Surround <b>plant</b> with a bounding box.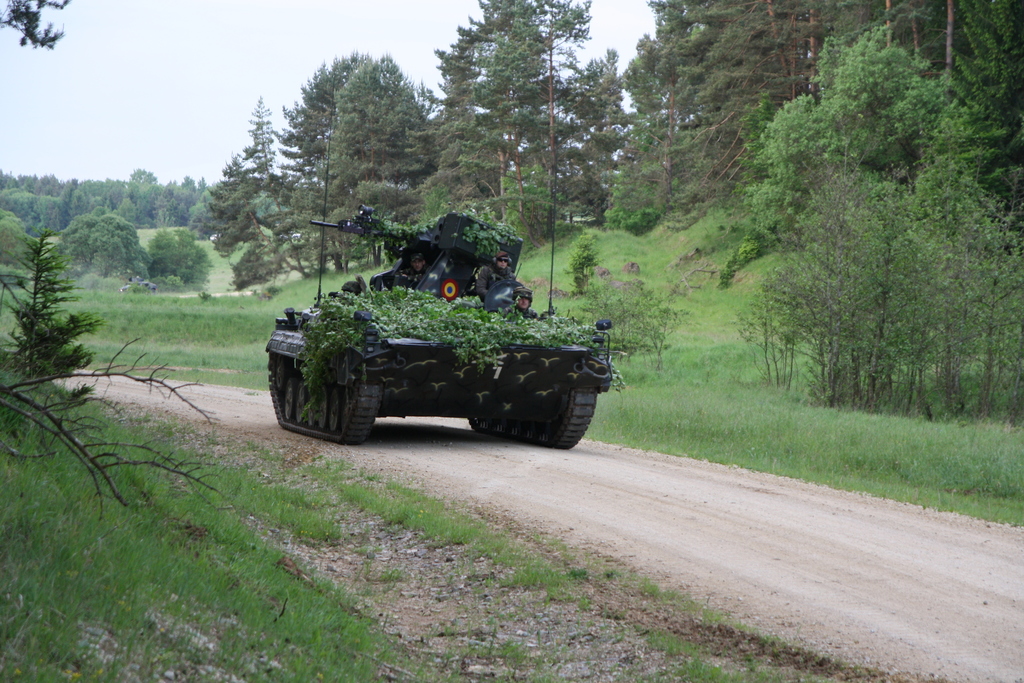
{"left": 575, "top": 267, "right": 682, "bottom": 365}.
